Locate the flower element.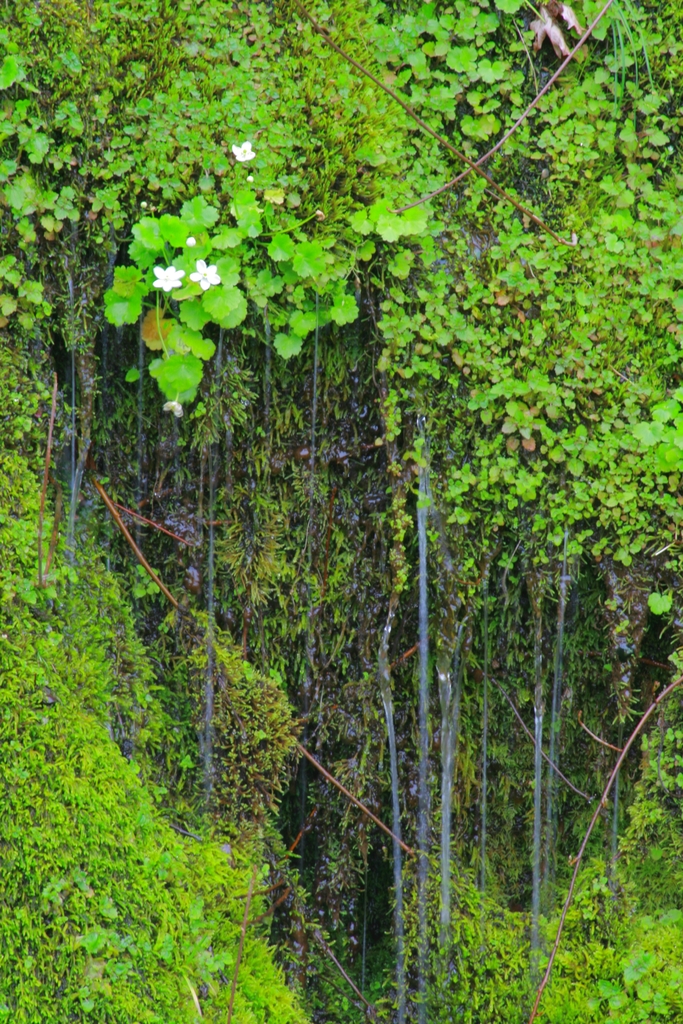
Element bbox: {"x1": 162, "y1": 399, "x2": 186, "y2": 420}.
